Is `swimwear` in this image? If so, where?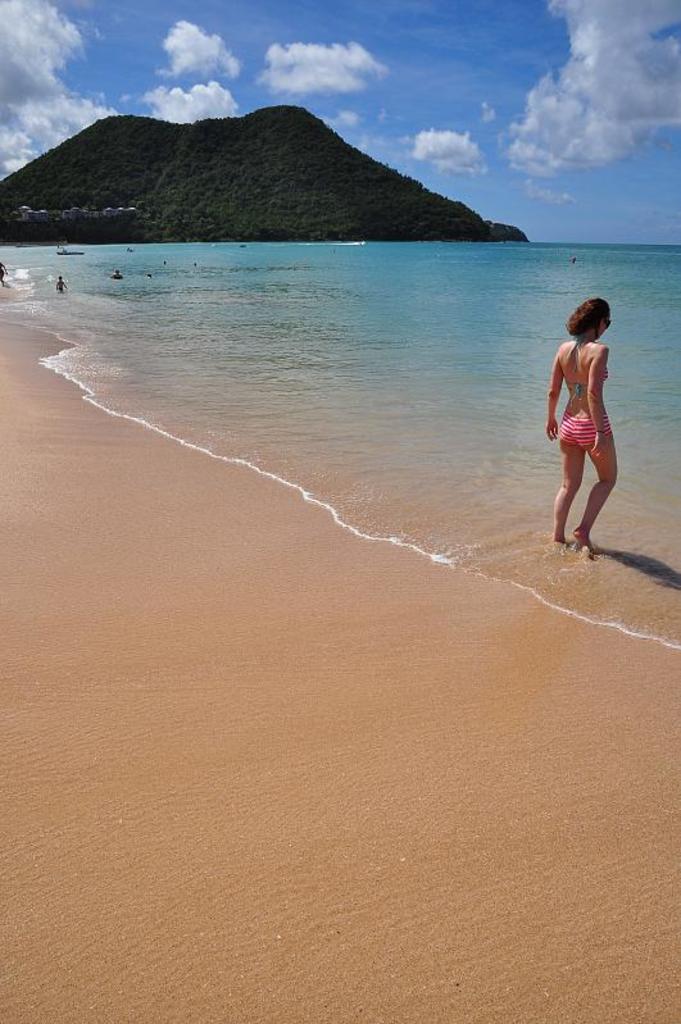
Yes, at crop(563, 418, 610, 451).
